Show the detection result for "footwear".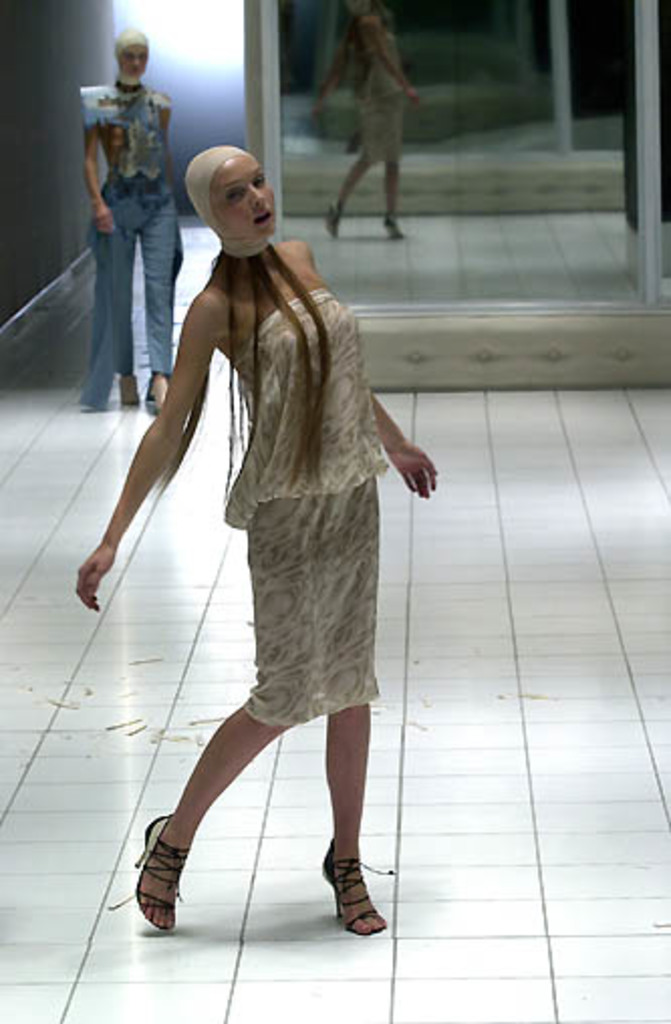
pyautogui.locateOnScreen(310, 847, 383, 935).
